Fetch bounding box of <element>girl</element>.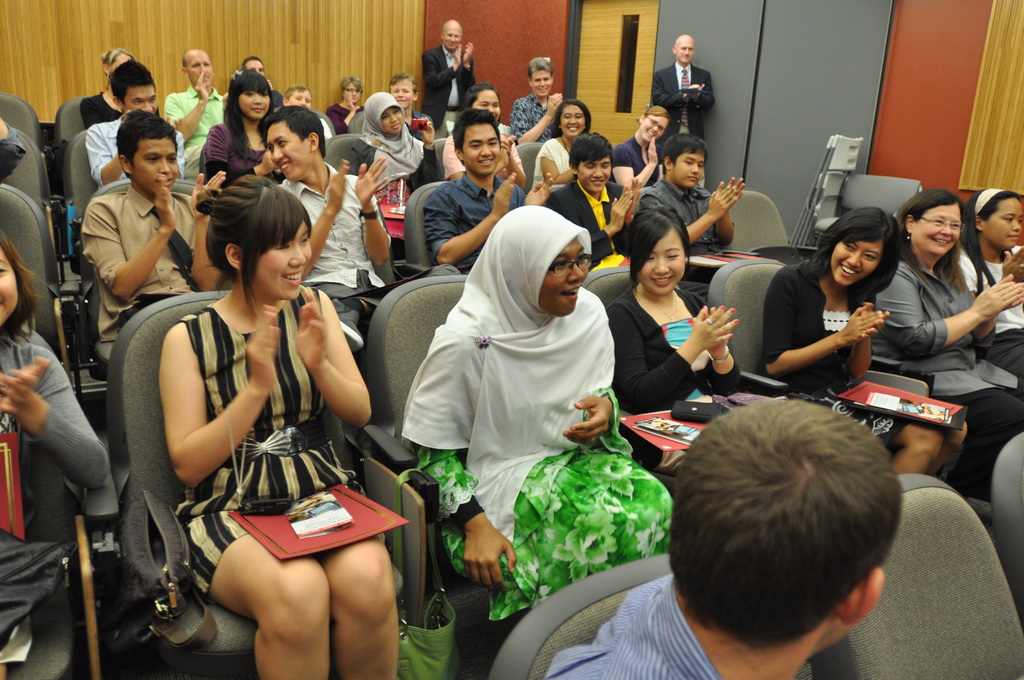
Bbox: bbox=(529, 97, 588, 194).
